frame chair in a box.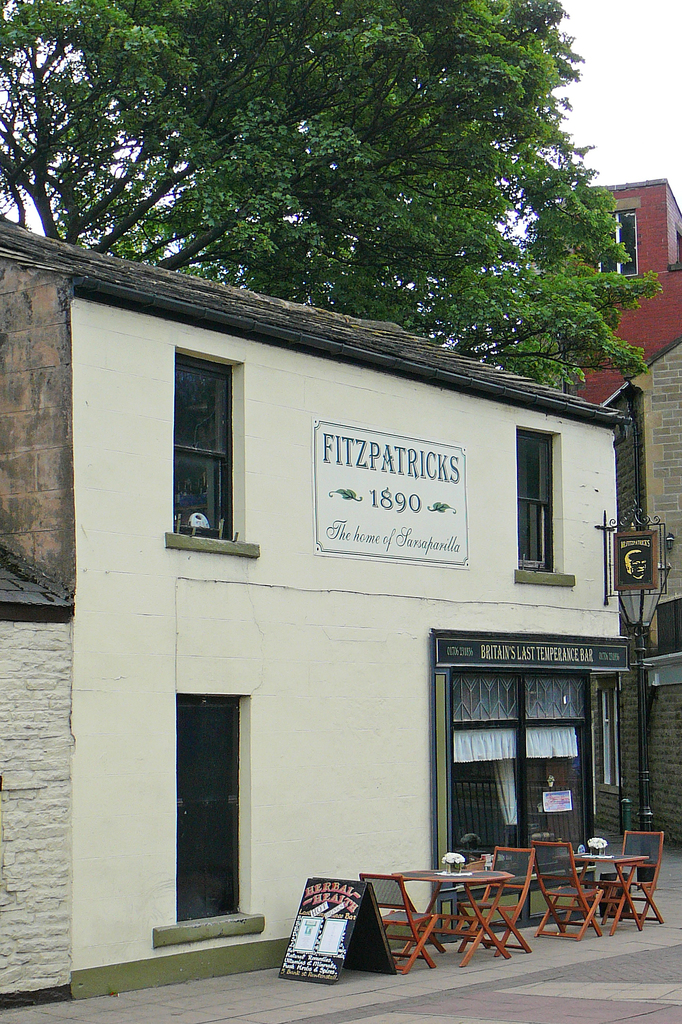
[519,836,603,938].
